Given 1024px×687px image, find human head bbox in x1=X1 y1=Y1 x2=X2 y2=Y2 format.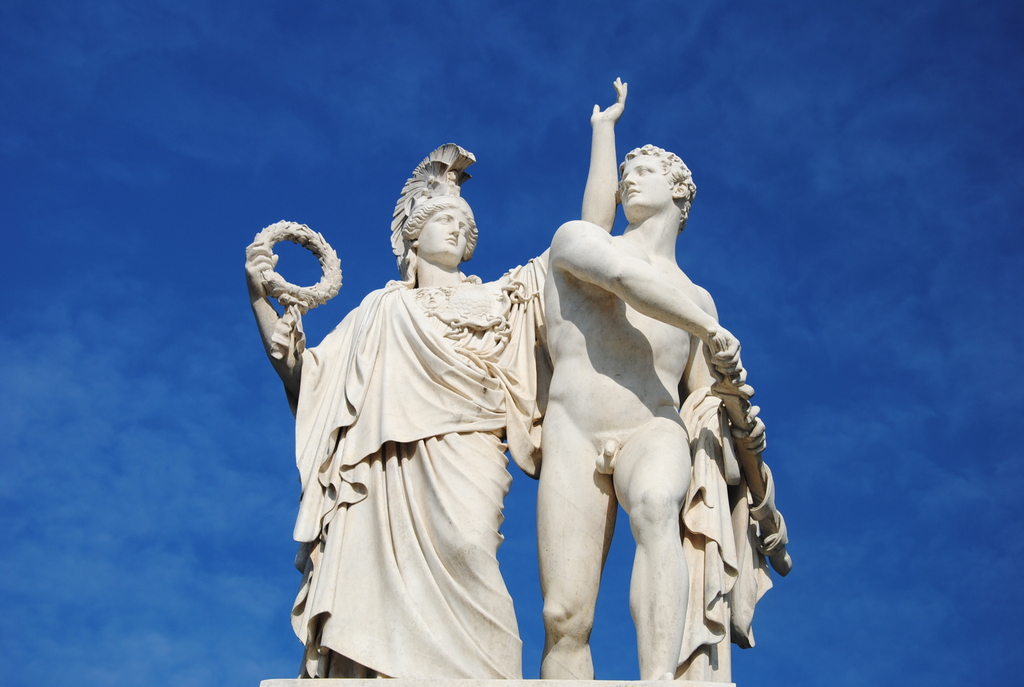
x1=401 y1=194 x2=481 y2=262.
